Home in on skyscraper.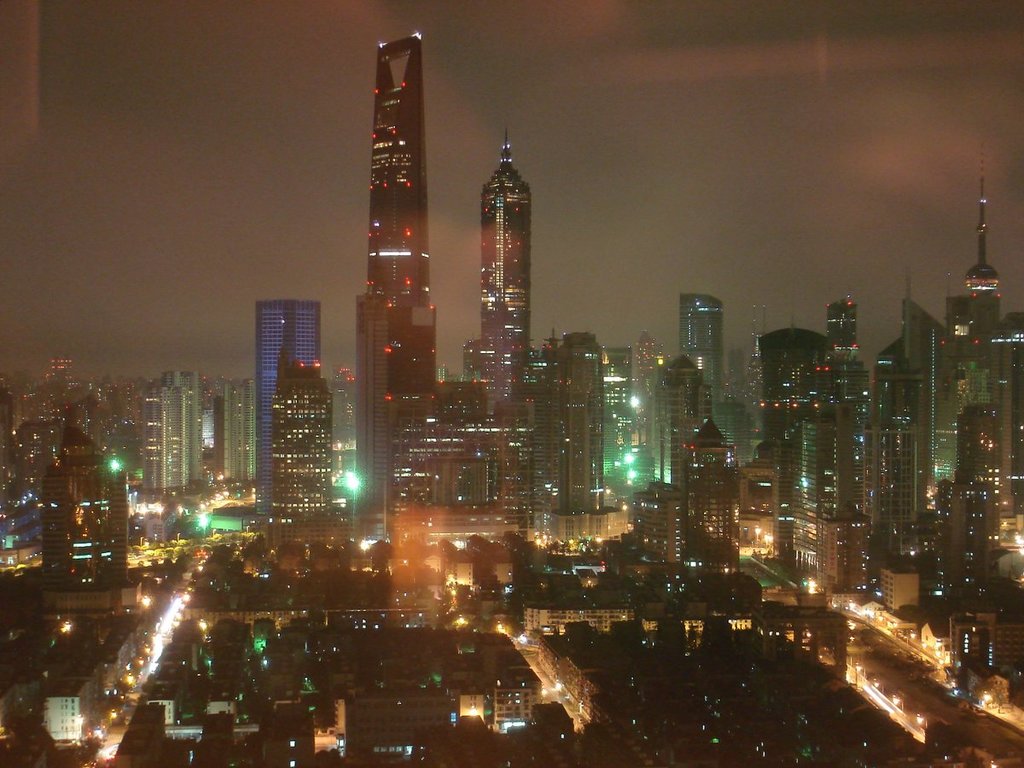
Homed in at locate(530, 346, 596, 540).
